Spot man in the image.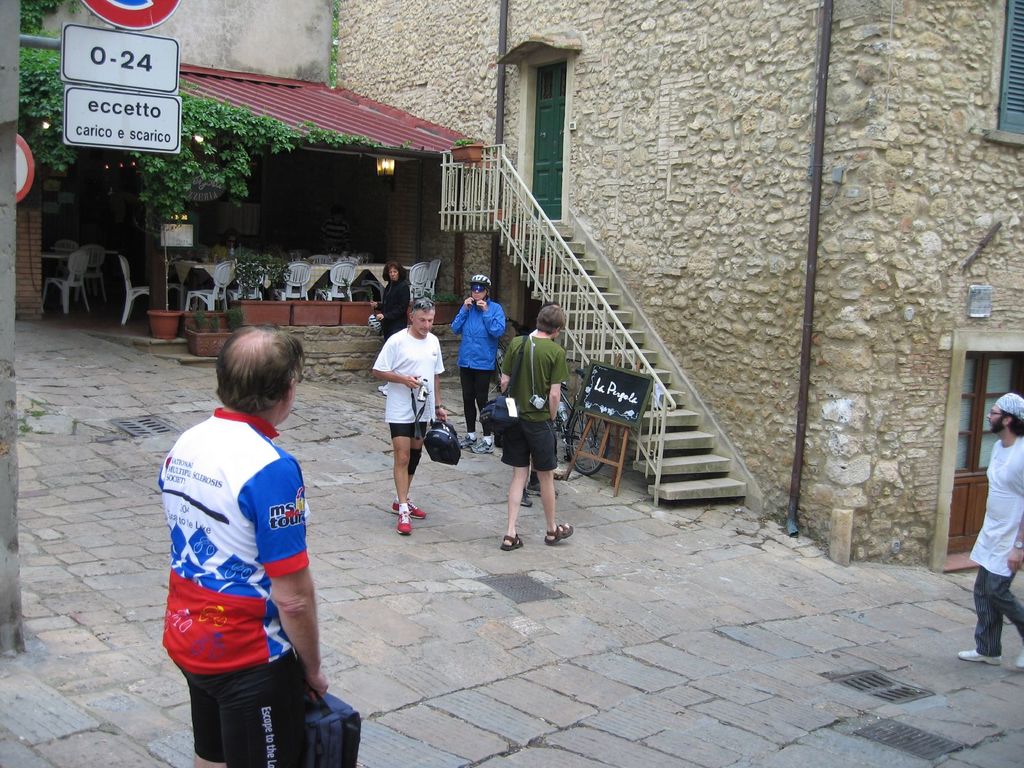
man found at (left=449, top=271, right=512, bottom=437).
